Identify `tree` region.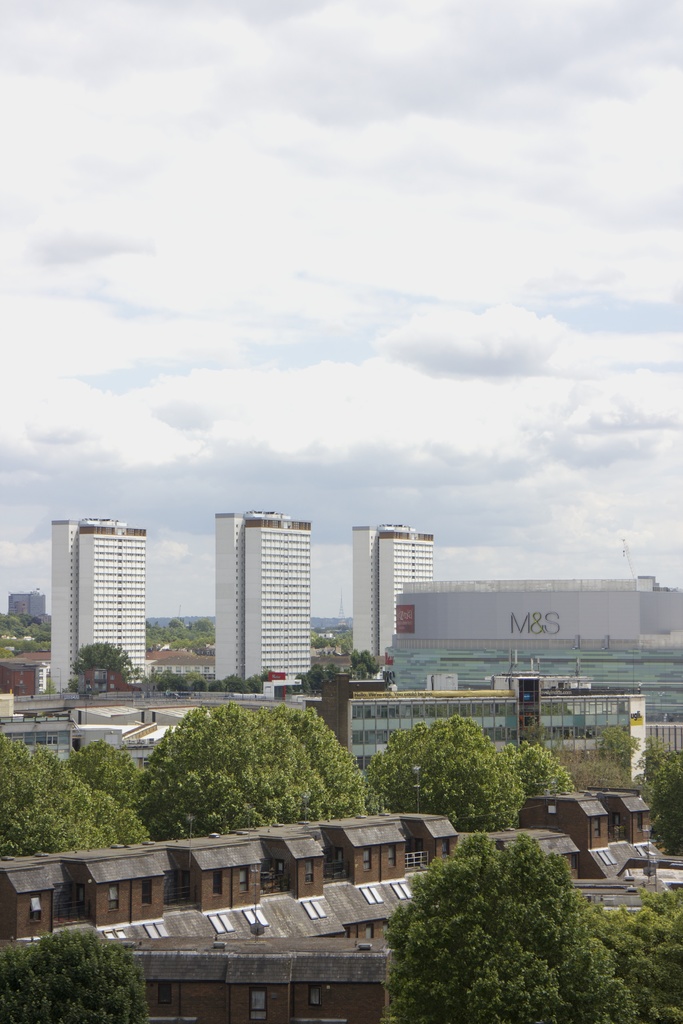
Region: box(506, 735, 568, 786).
